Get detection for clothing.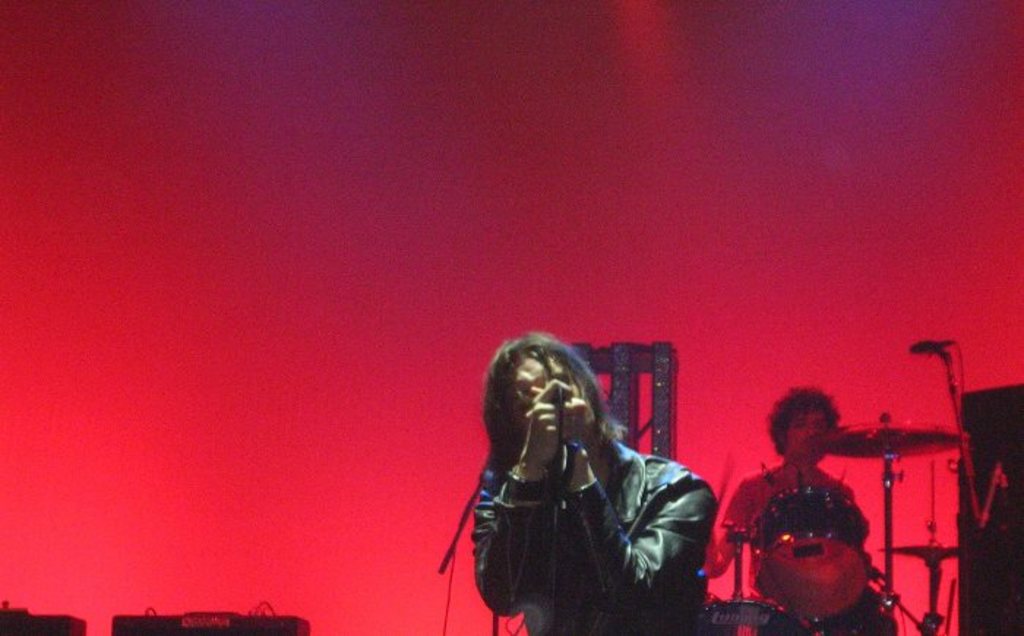
Detection: [left=721, top=465, right=879, bottom=635].
